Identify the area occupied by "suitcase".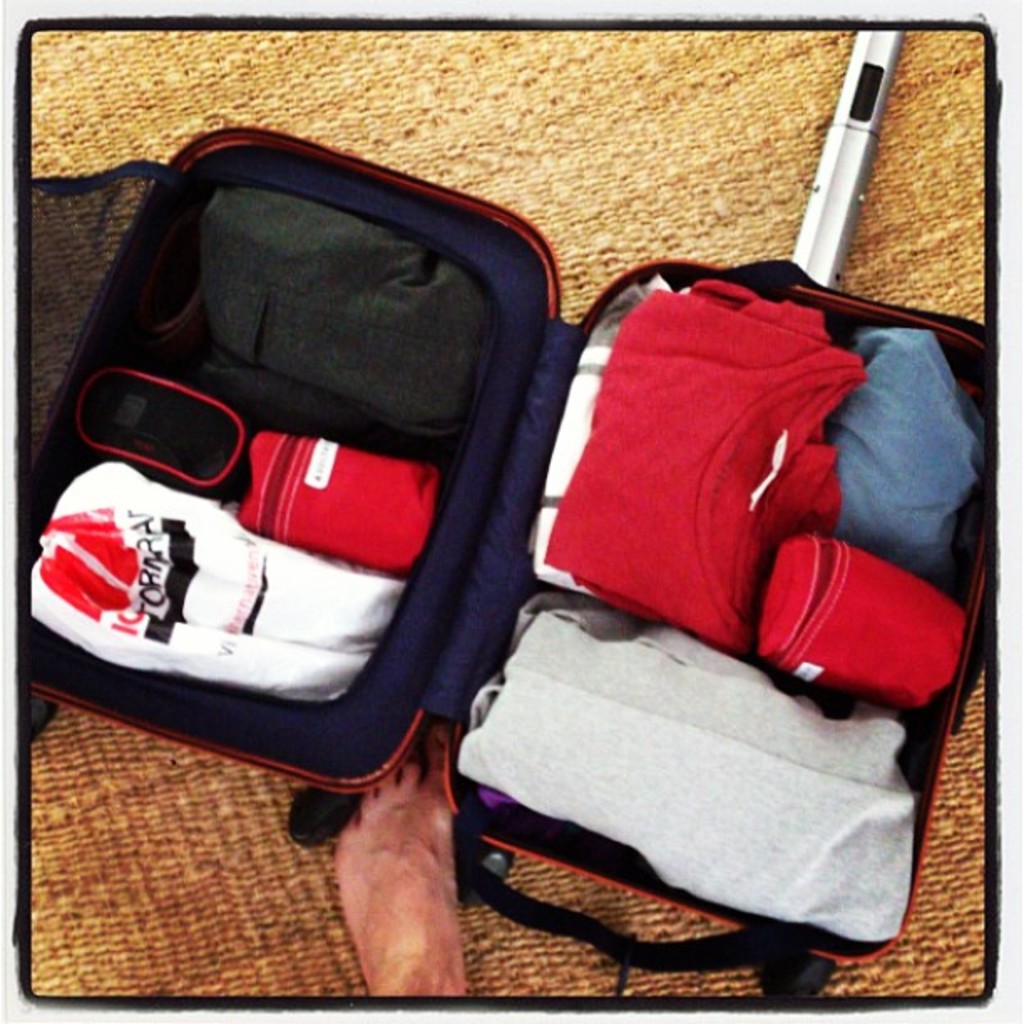
Area: 10/127/996/1006.
